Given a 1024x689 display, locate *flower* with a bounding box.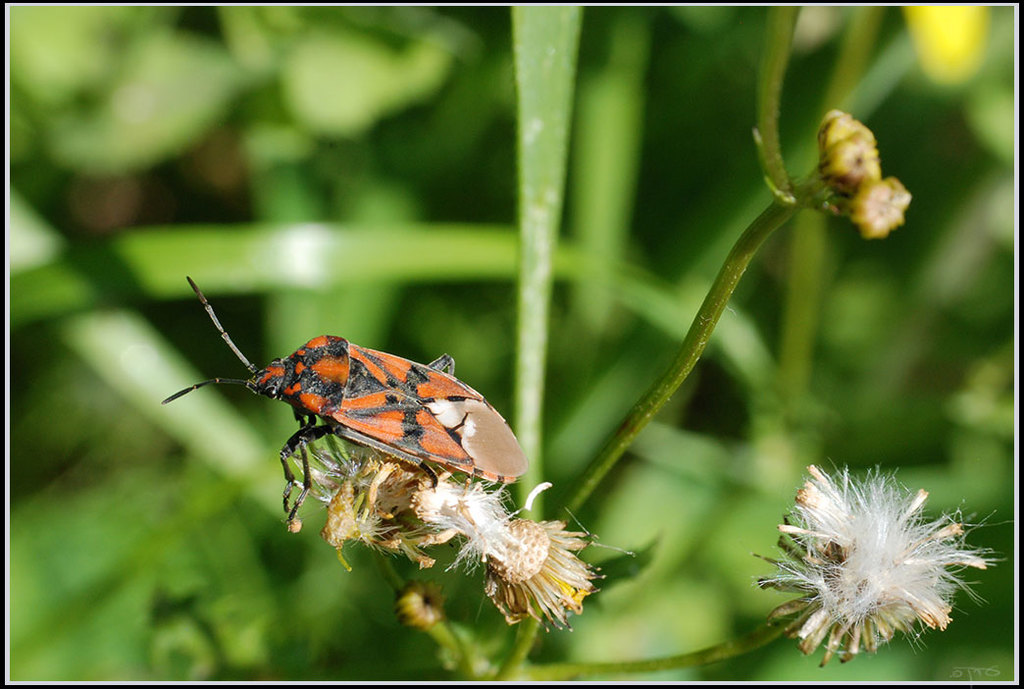
Located: BBox(730, 467, 965, 673).
